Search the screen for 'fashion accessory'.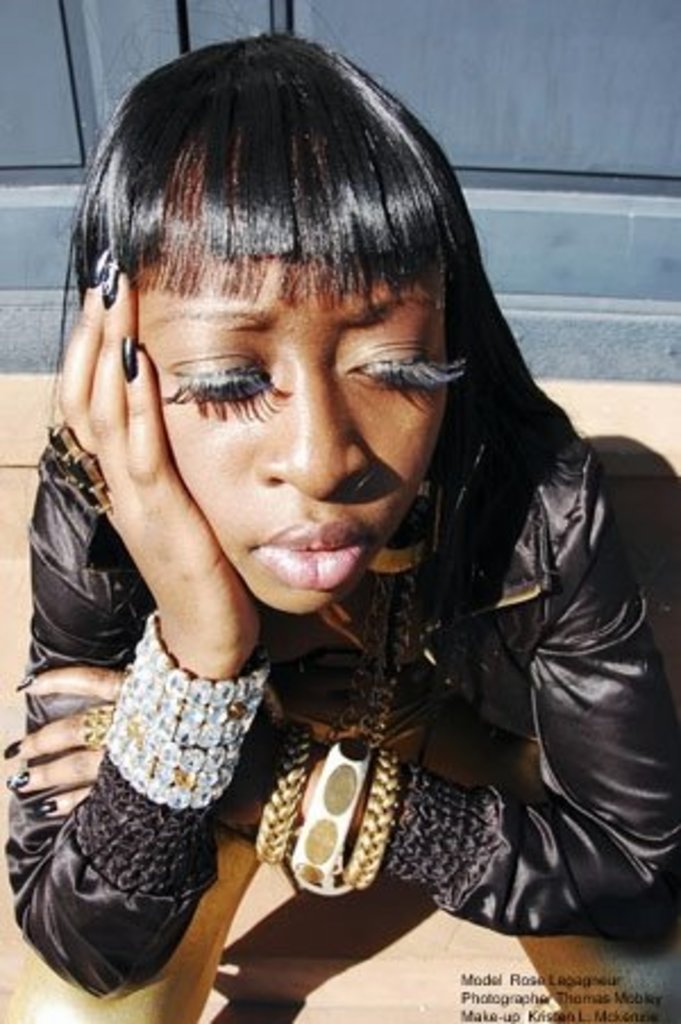
Found at left=7, top=774, right=30, bottom=792.
